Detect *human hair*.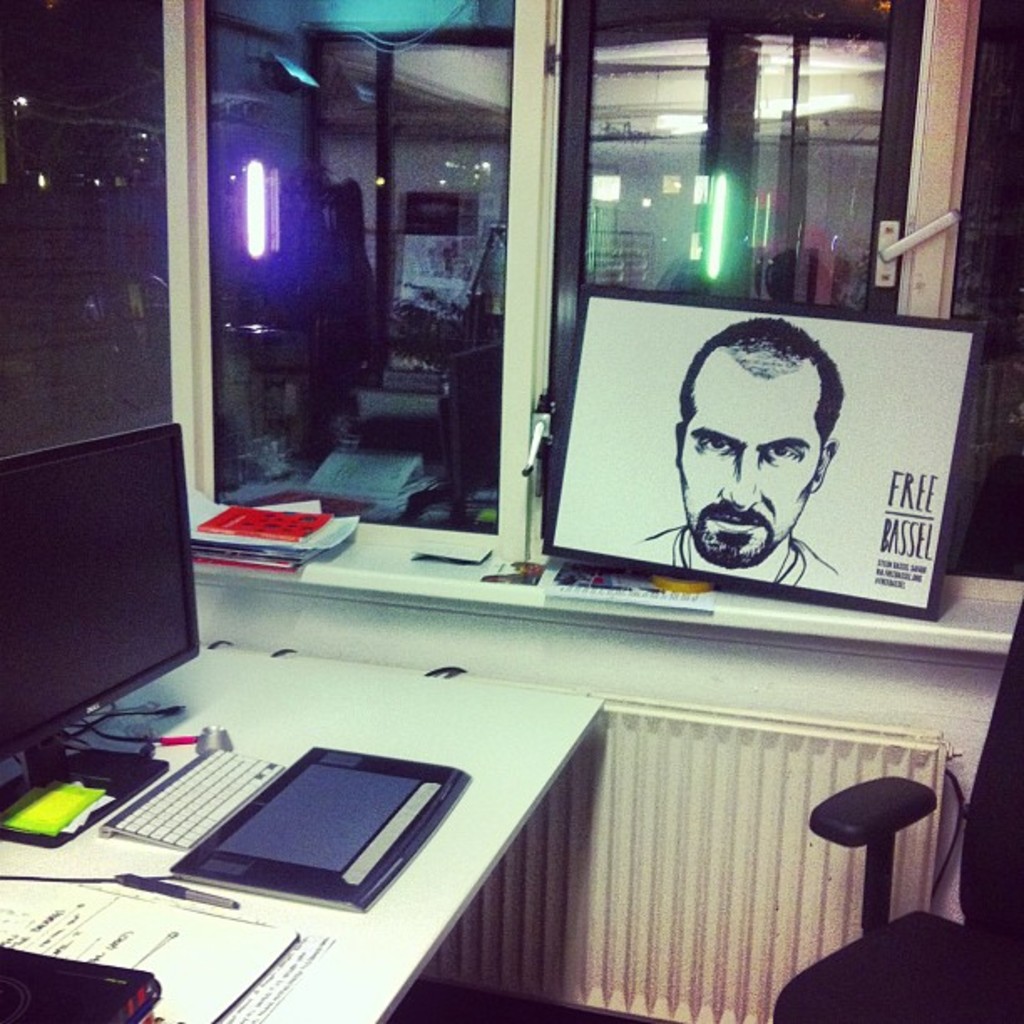
Detected at (left=689, top=318, right=847, bottom=494).
